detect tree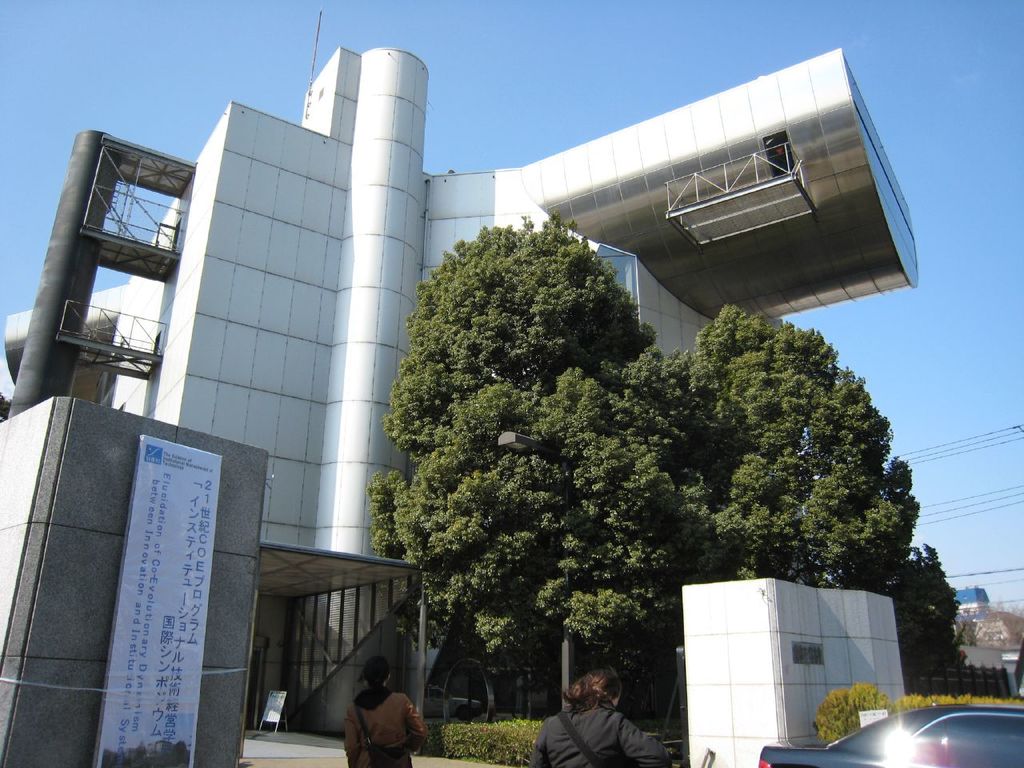
pyautogui.locateOnScreen(631, 294, 938, 717)
